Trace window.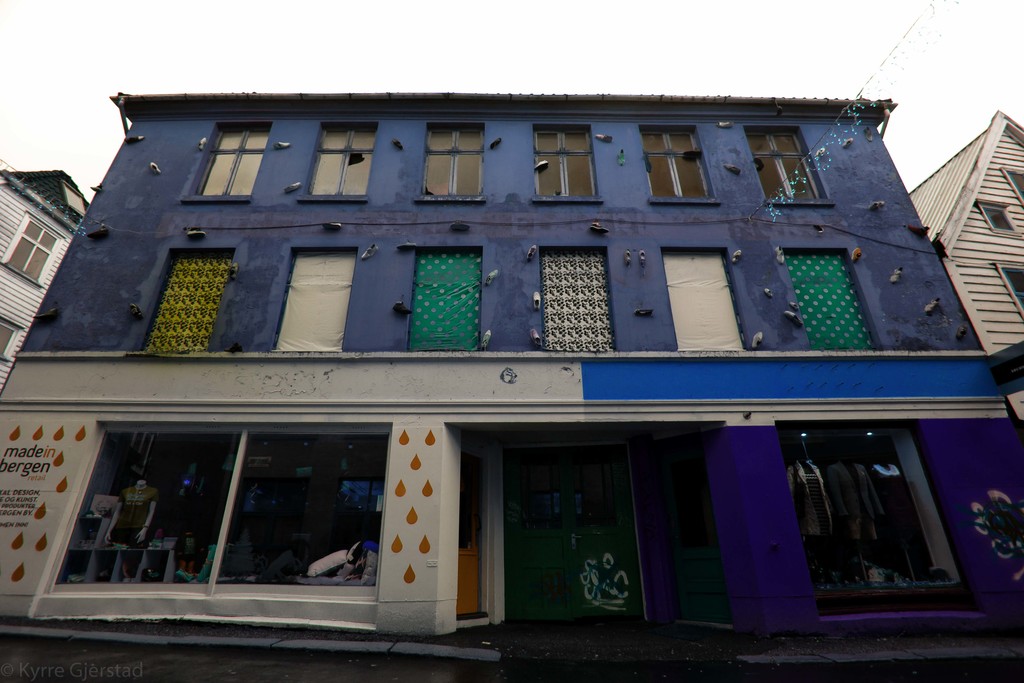
Traced to left=539, top=249, right=614, bottom=349.
